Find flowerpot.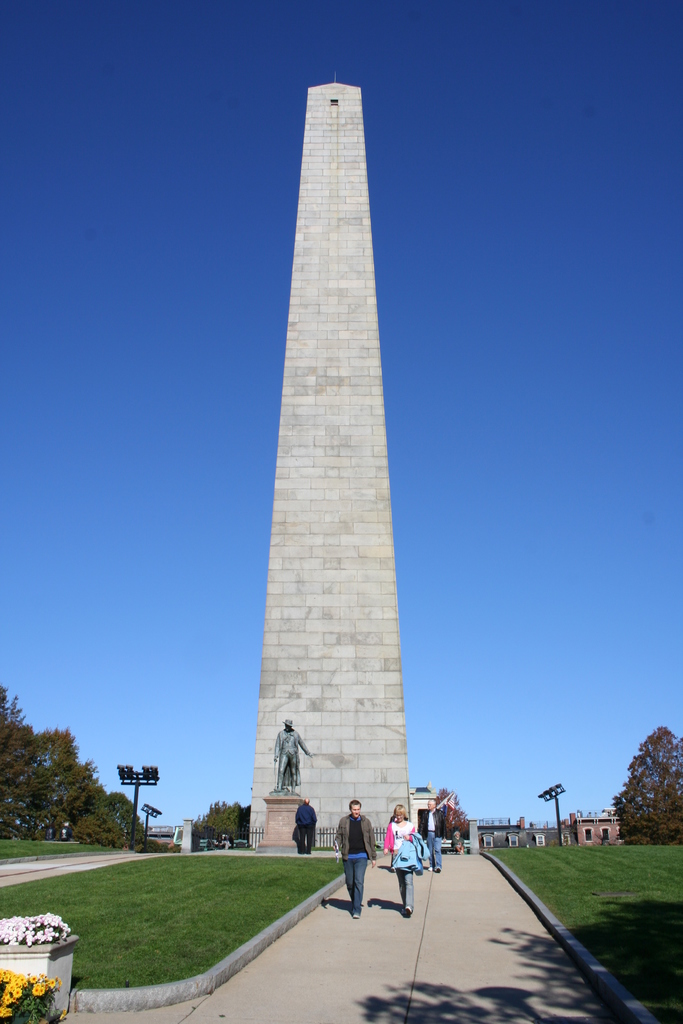
rect(3, 932, 83, 1023).
